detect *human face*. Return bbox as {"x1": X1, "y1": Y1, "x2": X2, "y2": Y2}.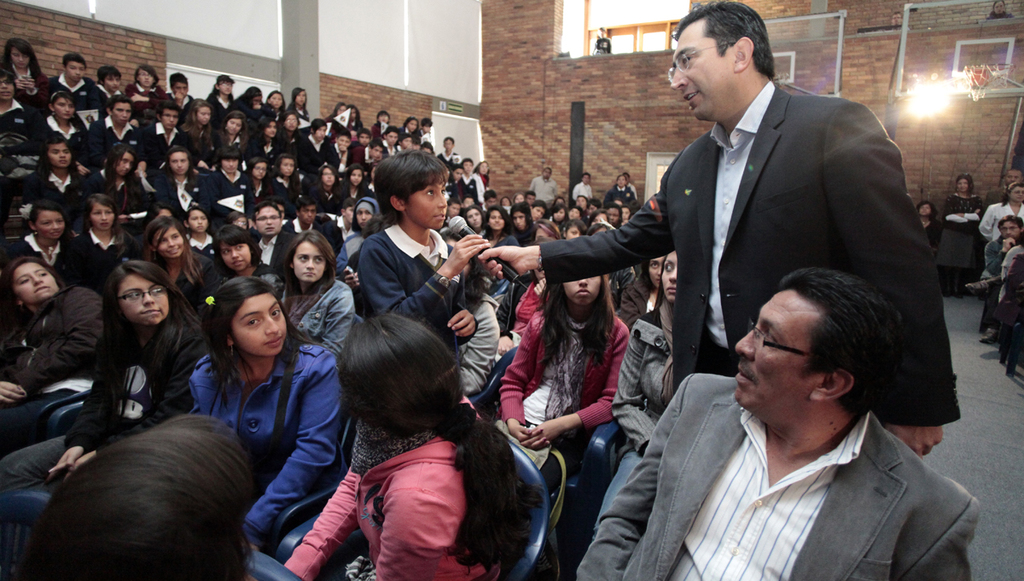
{"x1": 562, "y1": 273, "x2": 601, "y2": 302}.
